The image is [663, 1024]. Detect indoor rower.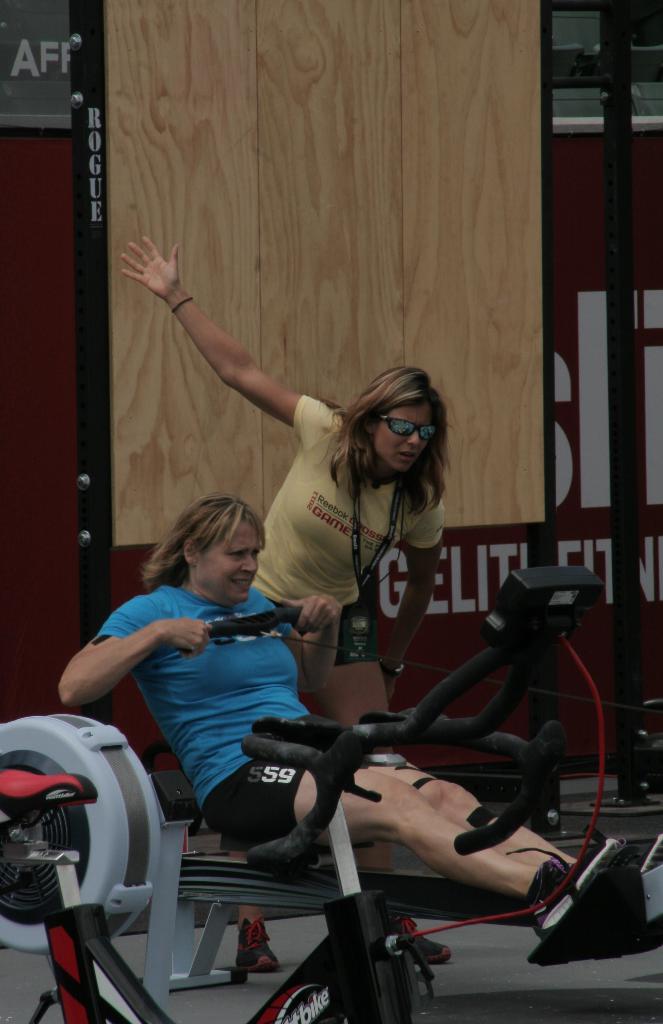
Detection: x1=0 y1=564 x2=662 y2=1023.
